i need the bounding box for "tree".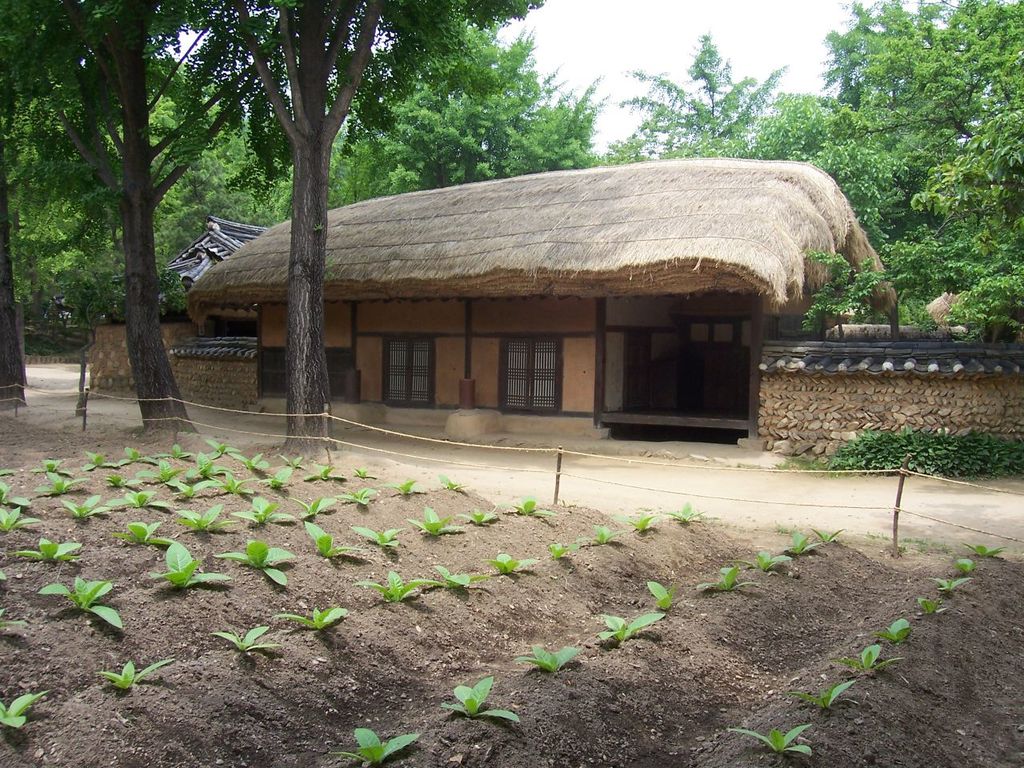
Here it is: x1=594, y1=24, x2=794, y2=154.
